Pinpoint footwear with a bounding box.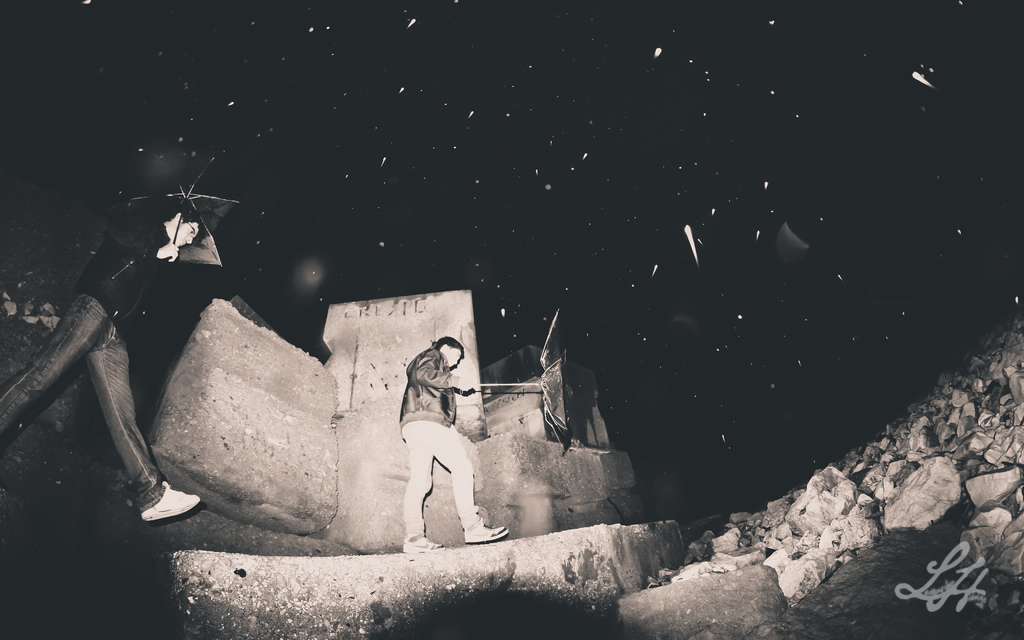
box=[141, 481, 198, 527].
